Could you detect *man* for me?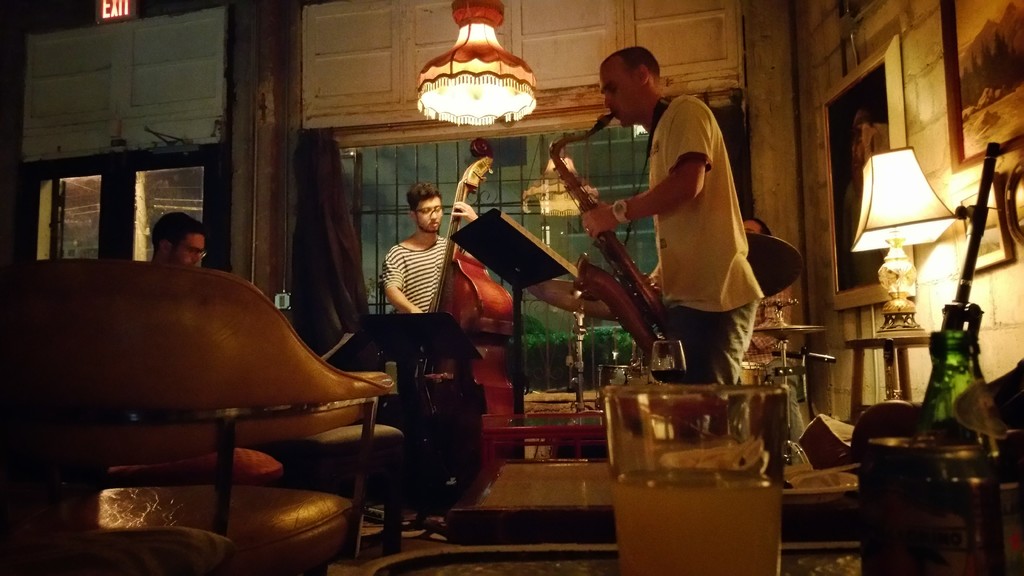
Detection result: bbox=(652, 212, 820, 452).
